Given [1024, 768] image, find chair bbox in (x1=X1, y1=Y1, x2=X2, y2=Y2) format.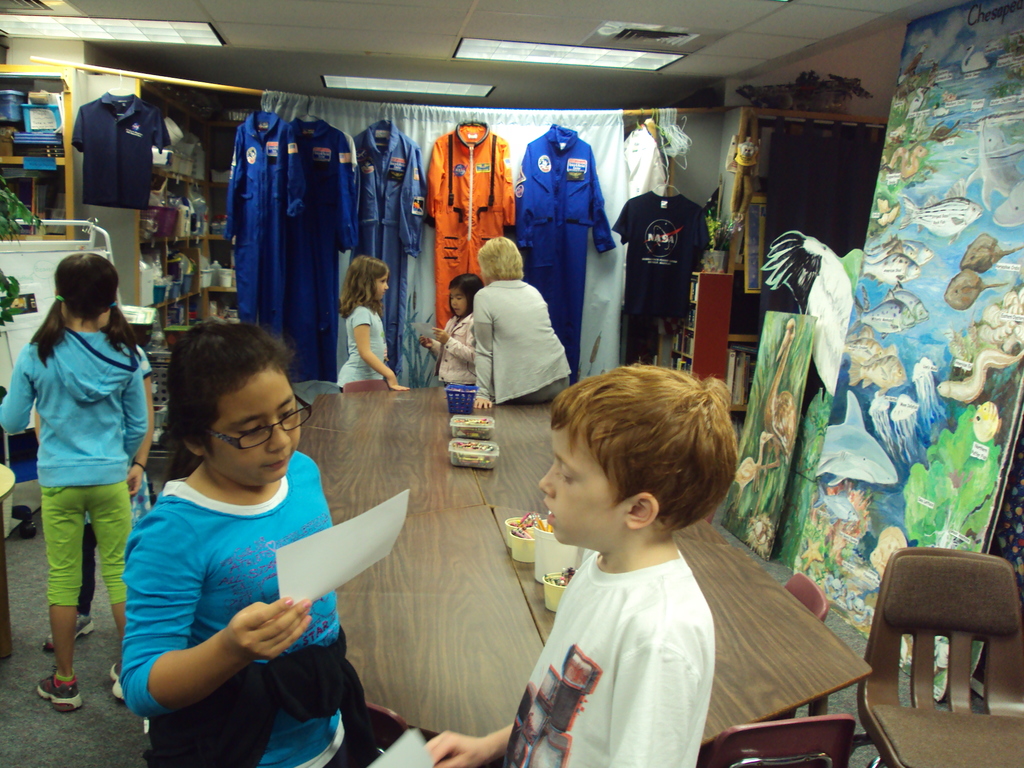
(x1=871, y1=553, x2=1016, y2=739).
